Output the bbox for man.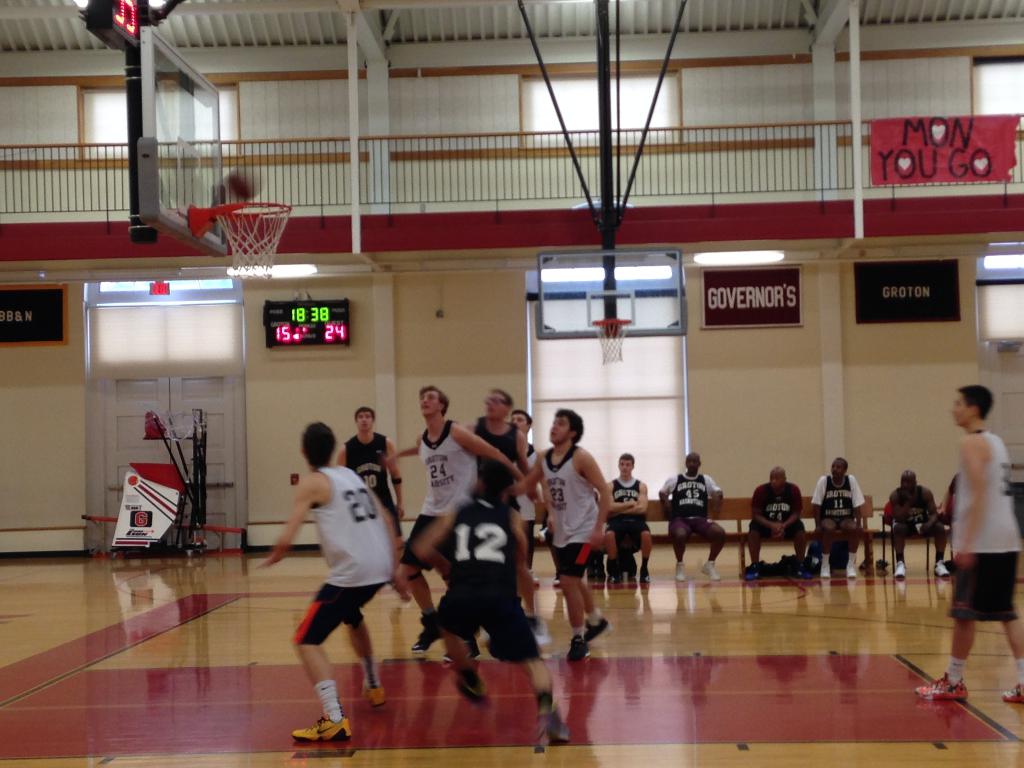
box=[604, 454, 653, 584].
